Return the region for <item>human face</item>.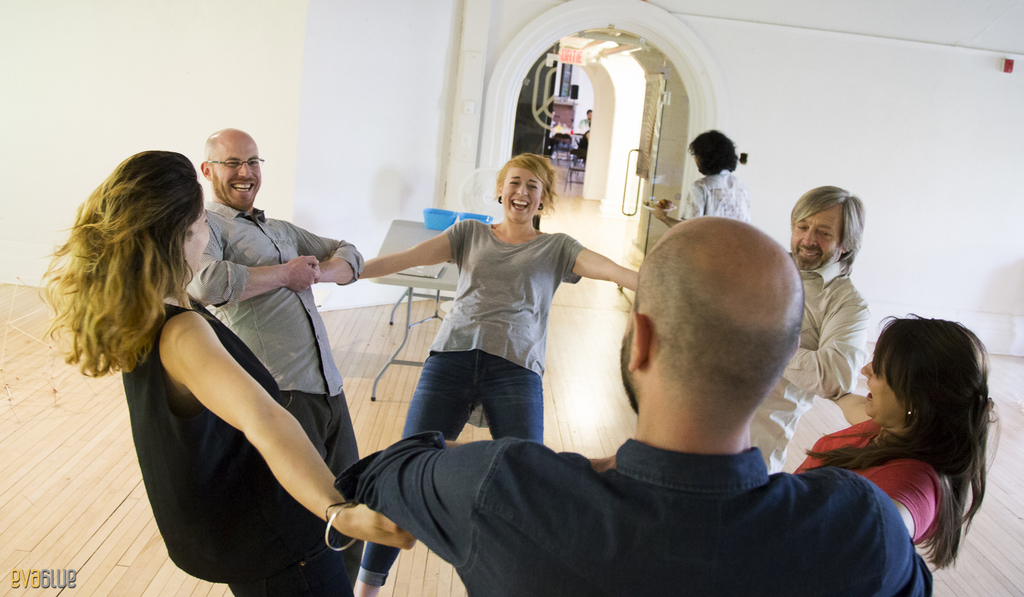
pyautogui.locateOnScreen(216, 140, 266, 212).
